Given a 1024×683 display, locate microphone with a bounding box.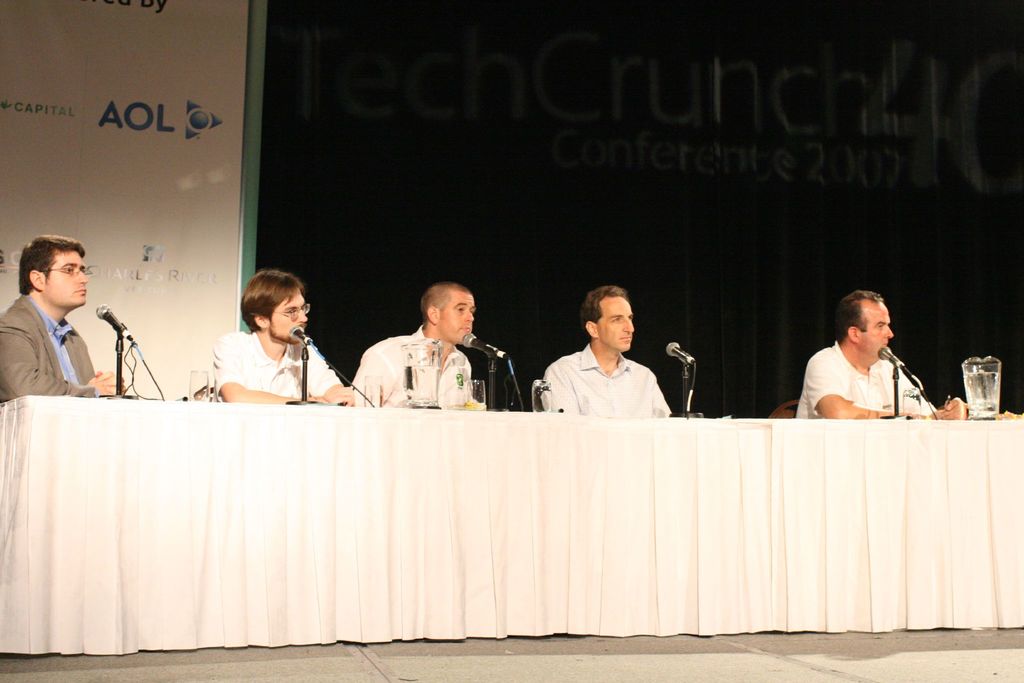
Located: 876, 346, 908, 367.
